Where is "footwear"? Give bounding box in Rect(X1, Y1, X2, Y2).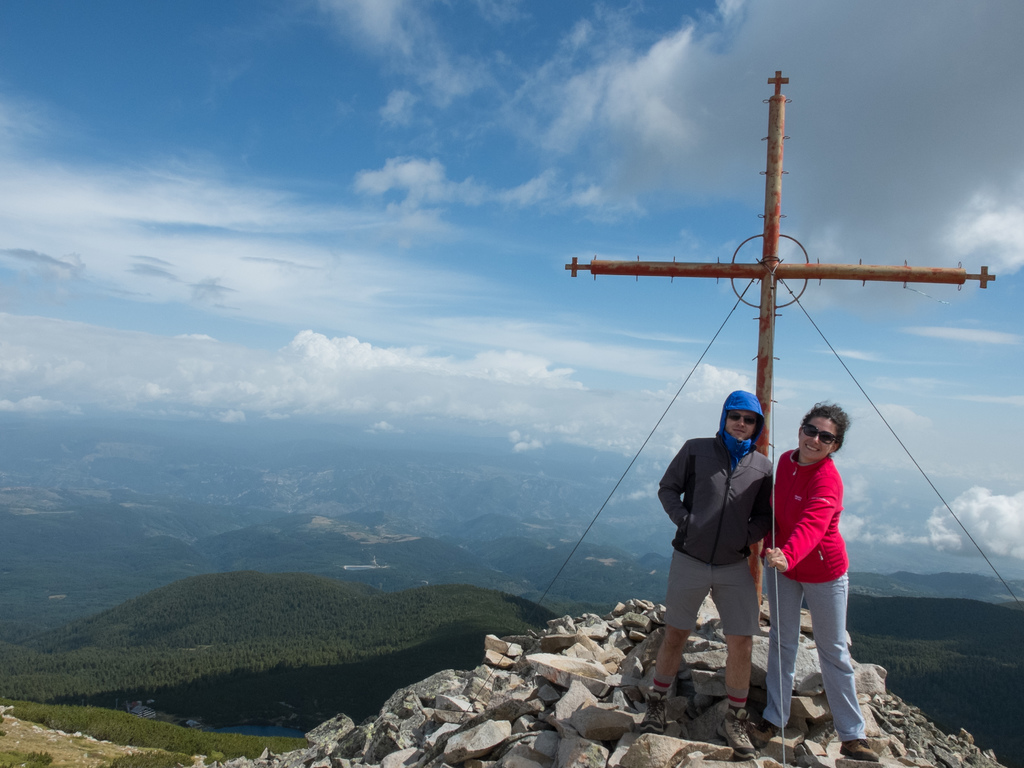
Rect(841, 740, 883, 760).
